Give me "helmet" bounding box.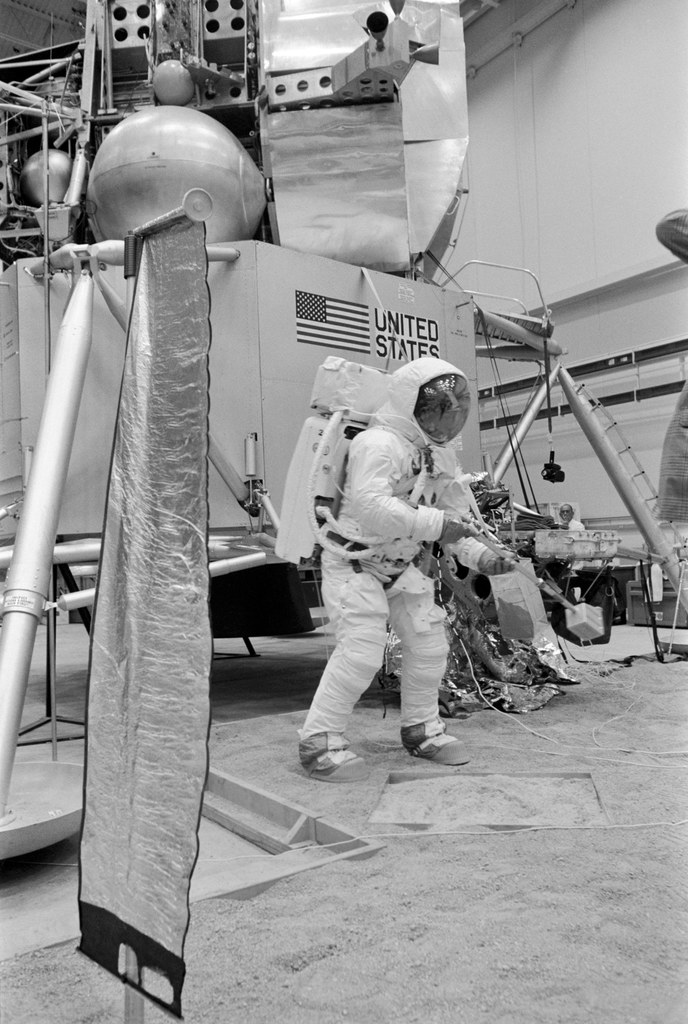
detection(376, 362, 479, 444).
